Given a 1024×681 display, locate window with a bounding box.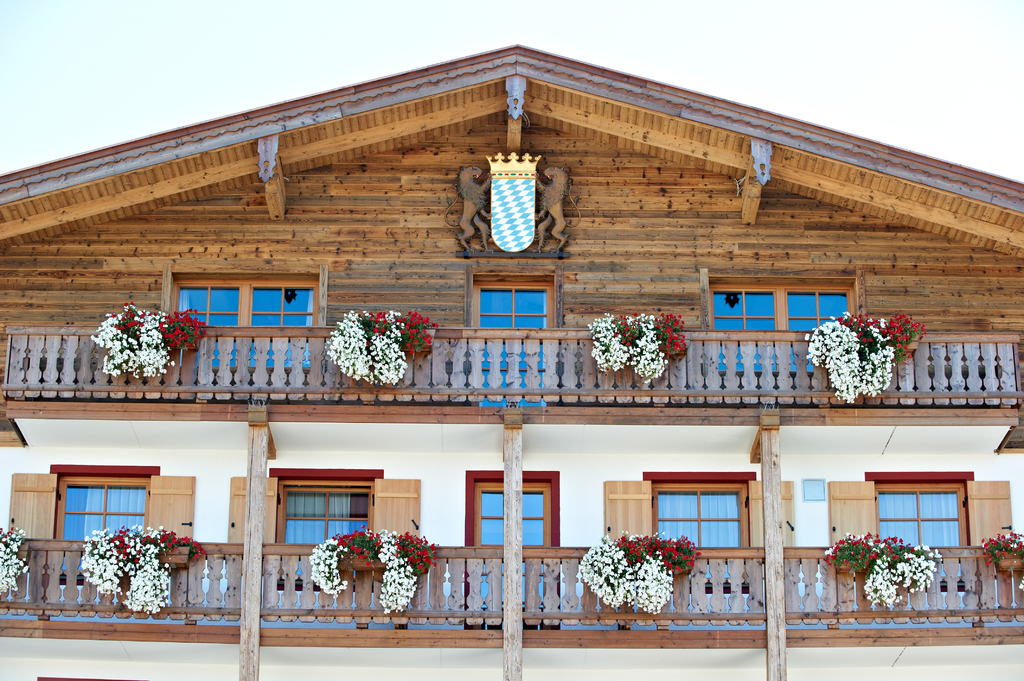
Located: crop(370, 477, 422, 543).
